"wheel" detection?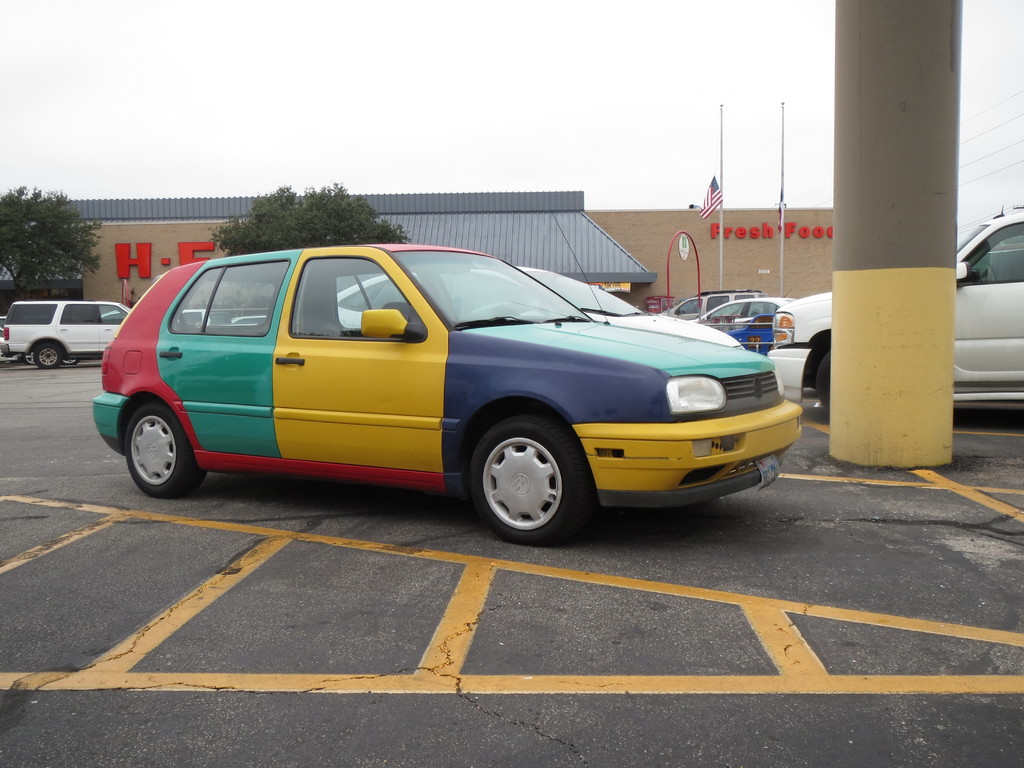
pyautogui.locateOnScreen(125, 402, 206, 500)
